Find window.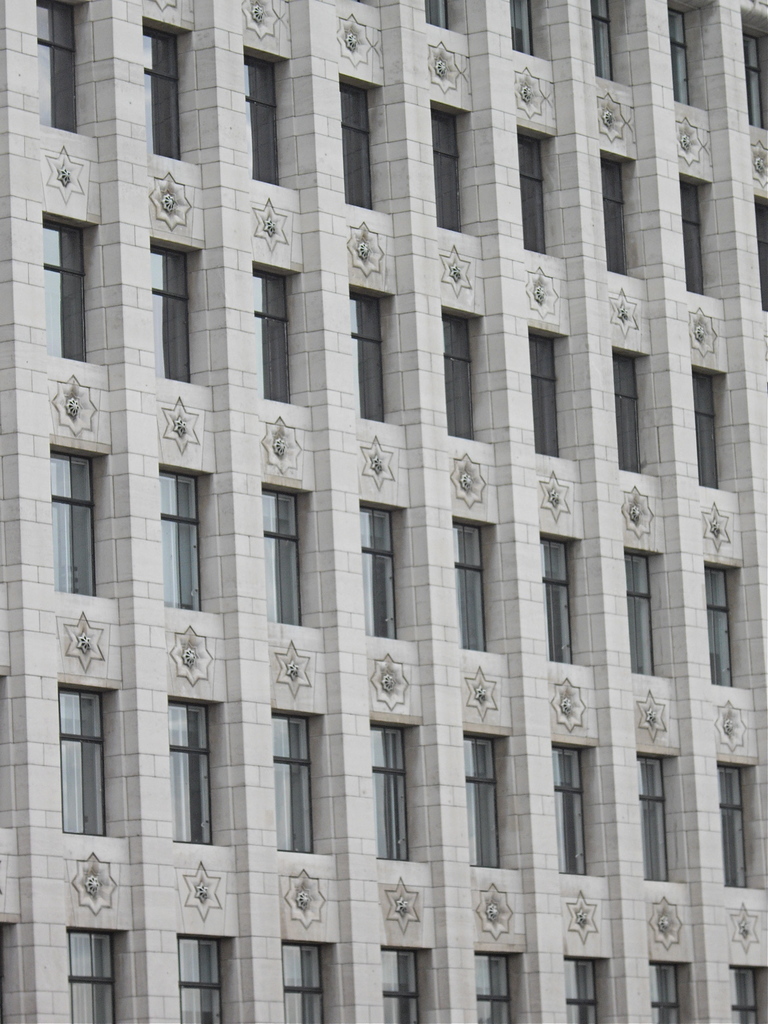
<region>374, 715, 429, 860</region>.
